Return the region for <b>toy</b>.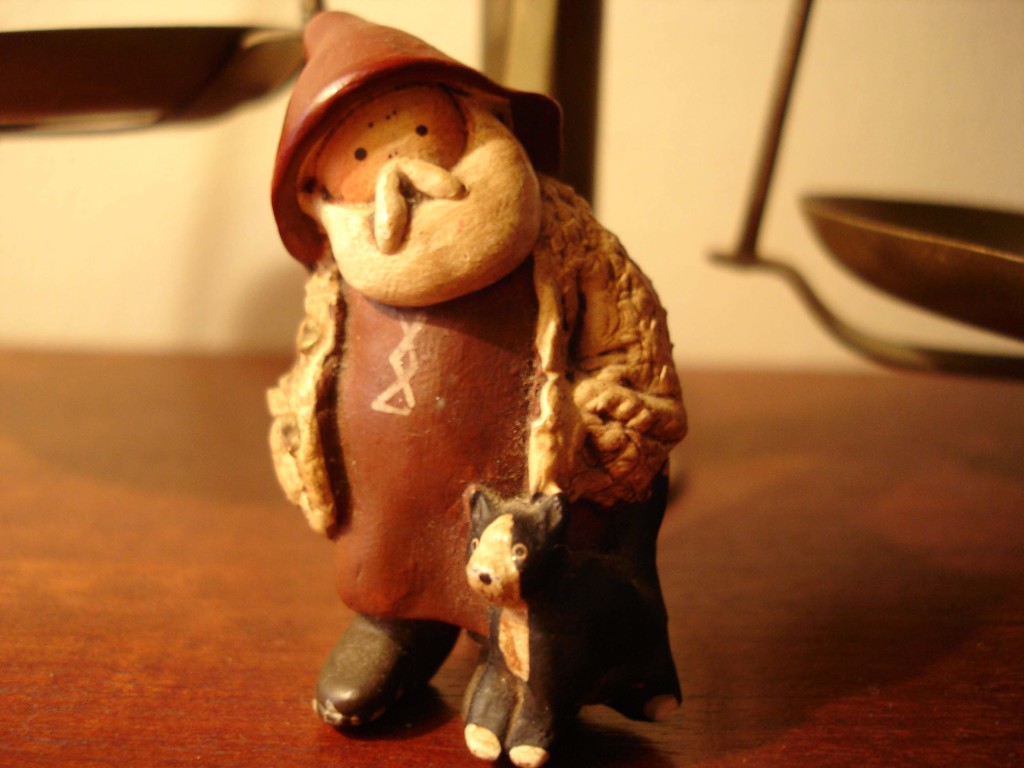
BBox(244, 40, 696, 761).
